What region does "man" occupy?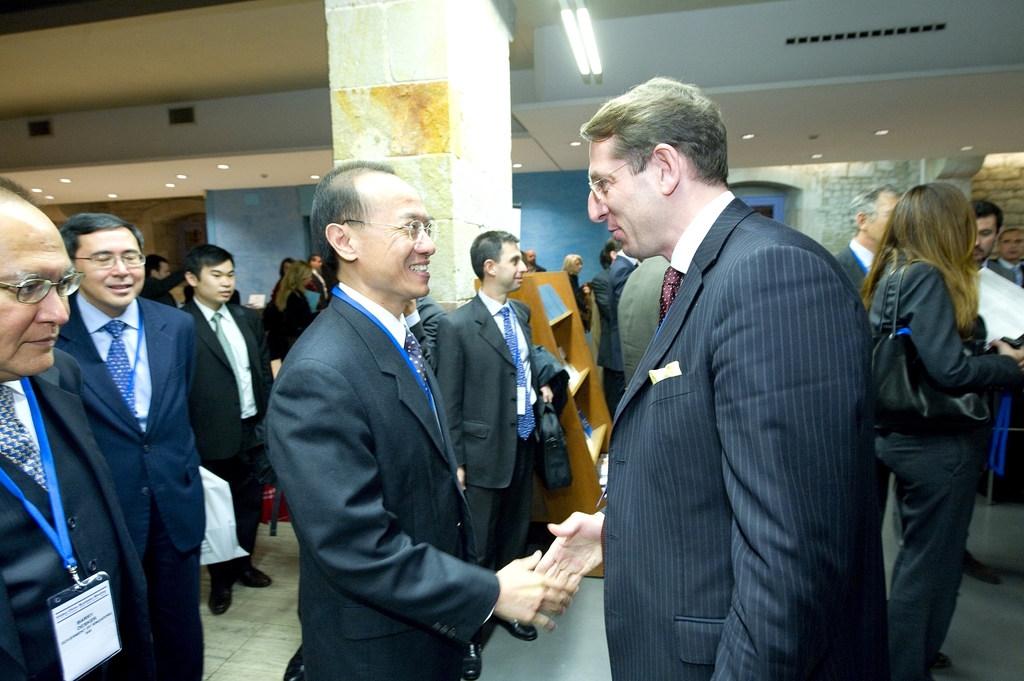
detection(435, 230, 552, 570).
